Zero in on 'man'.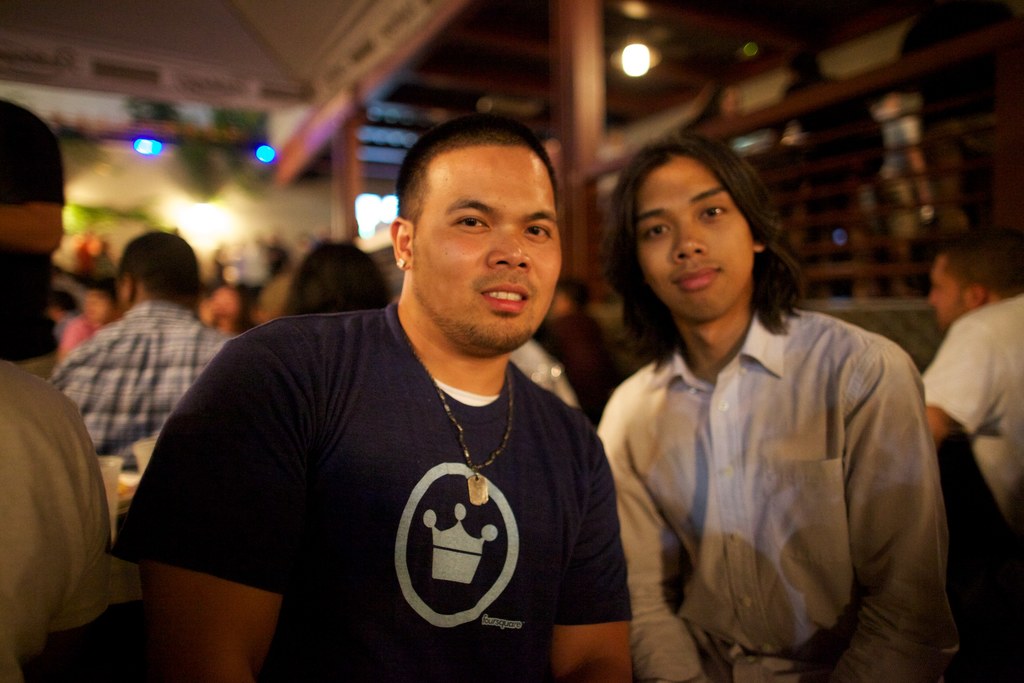
Zeroed in: region(129, 113, 656, 682).
